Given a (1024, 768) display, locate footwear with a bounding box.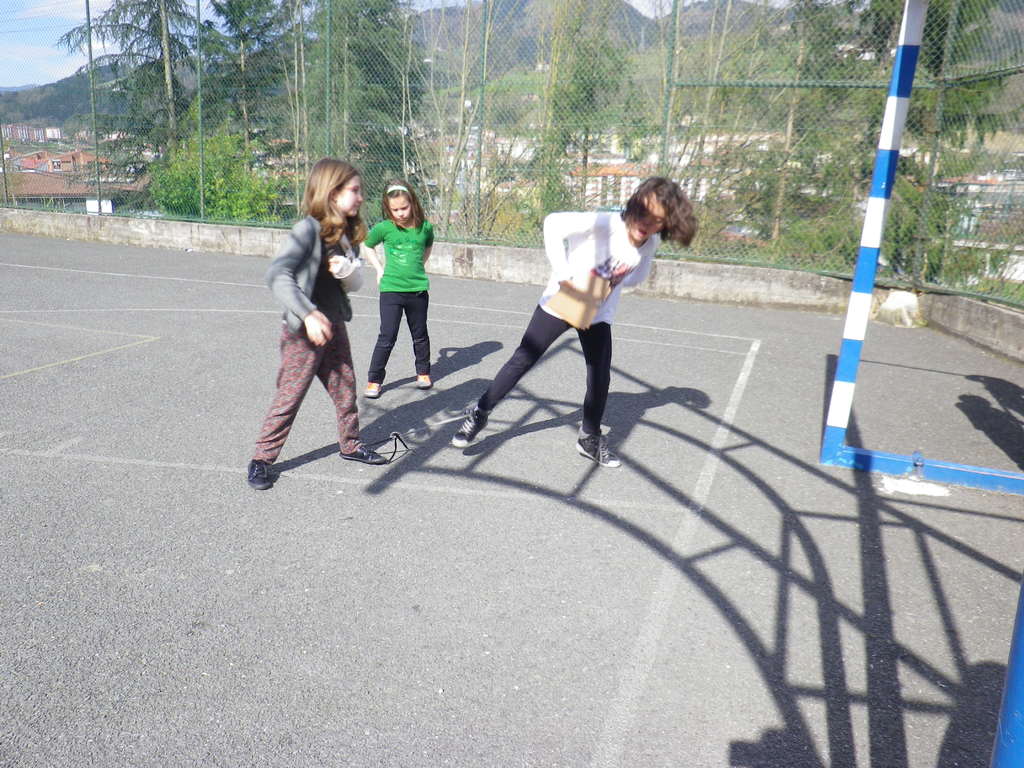
Located: <region>450, 404, 488, 447</region>.
